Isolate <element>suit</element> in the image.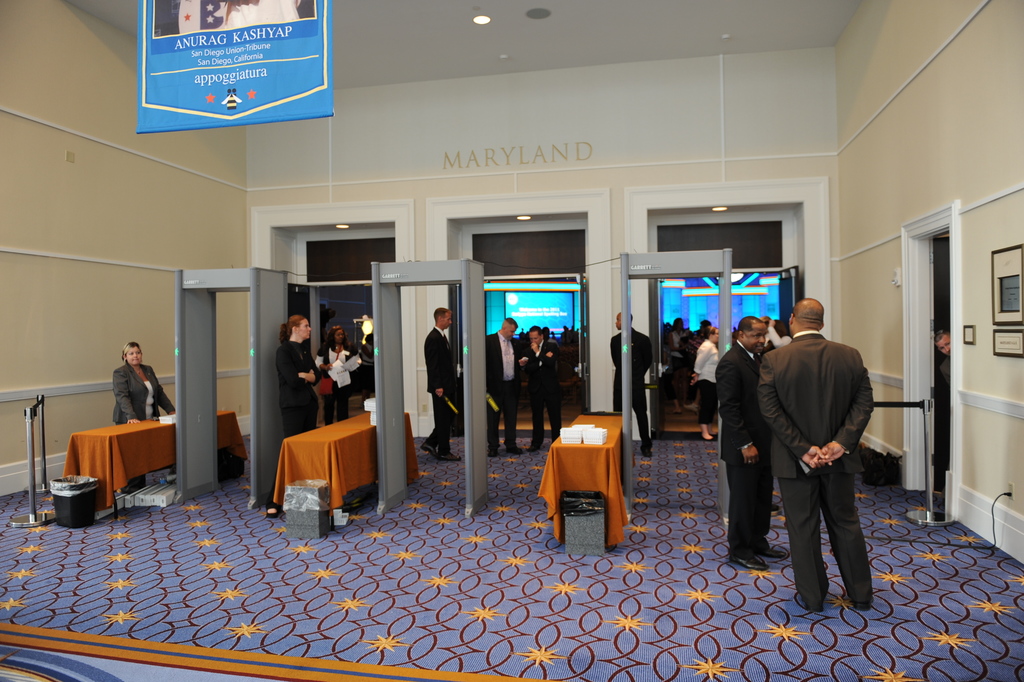
Isolated region: <region>608, 330, 653, 457</region>.
